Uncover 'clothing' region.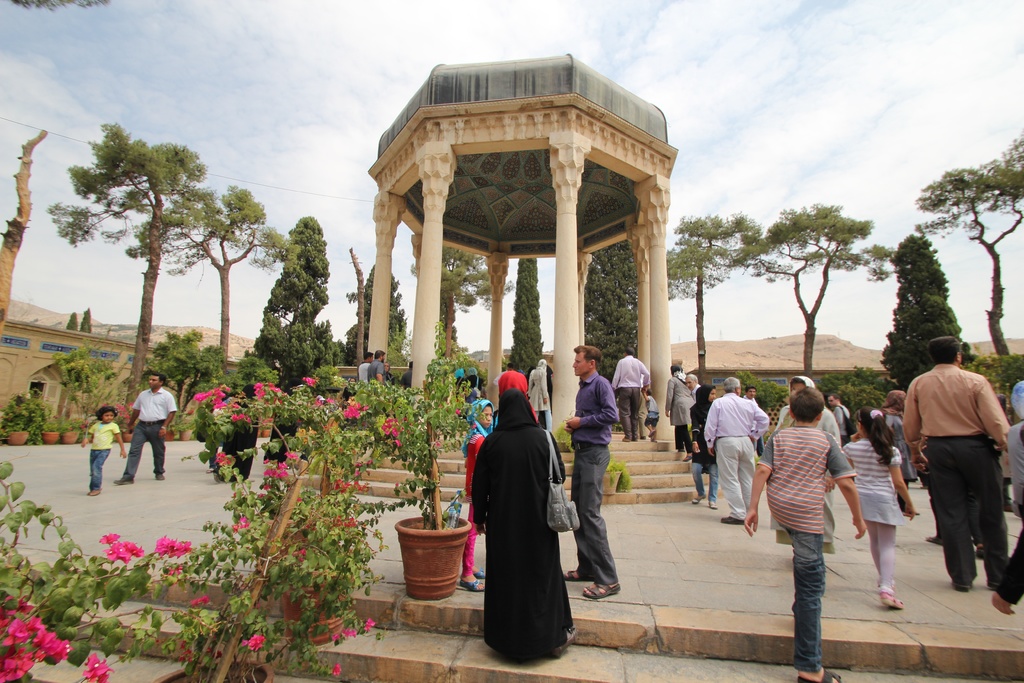
Uncovered: box=[906, 361, 1009, 460].
